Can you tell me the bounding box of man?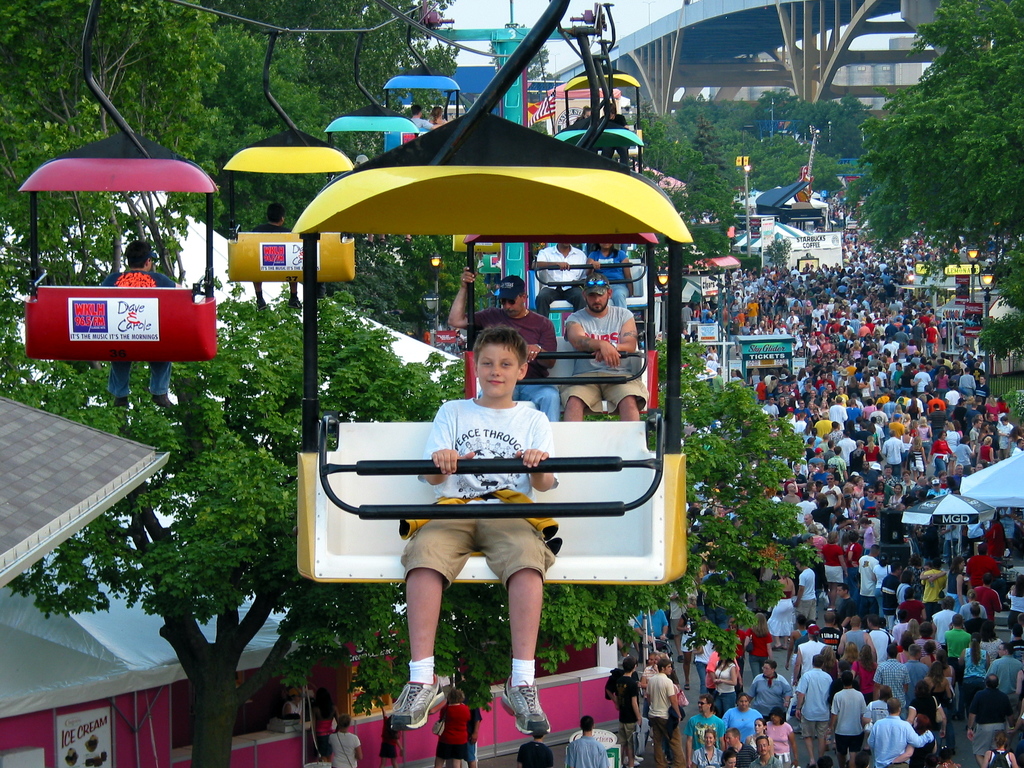
<region>854, 544, 879, 617</region>.
